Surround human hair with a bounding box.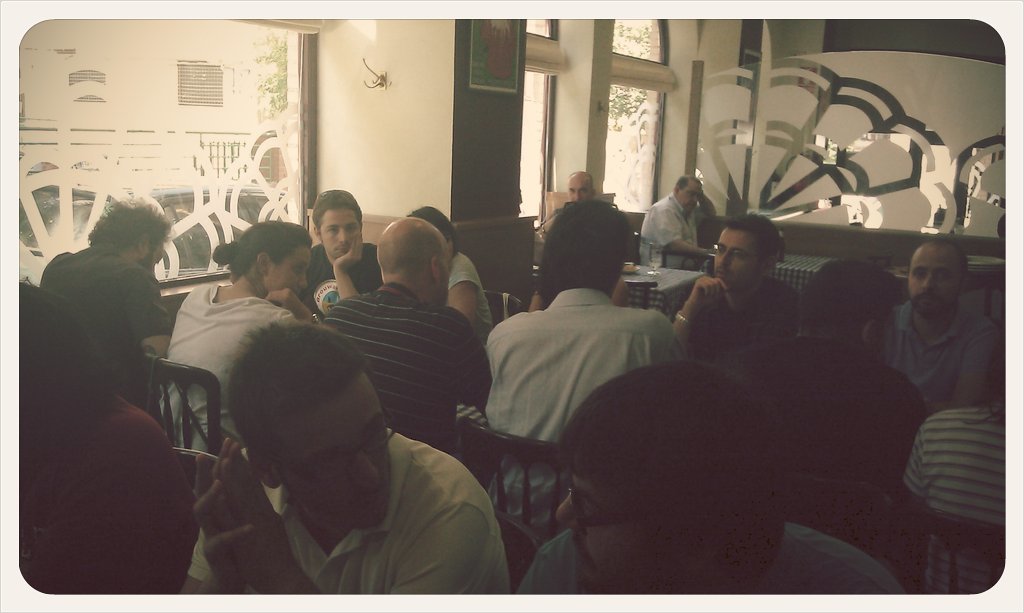
bbox=[404, 200, 460, 255].
